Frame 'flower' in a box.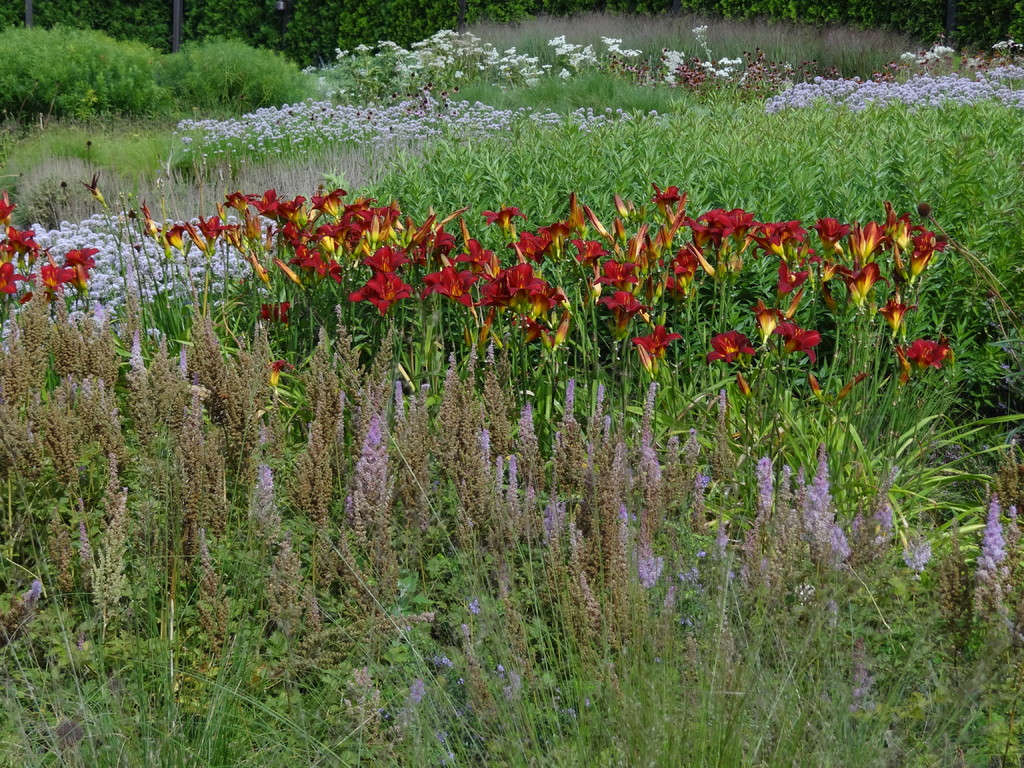
[738, 373, 752, 399].
